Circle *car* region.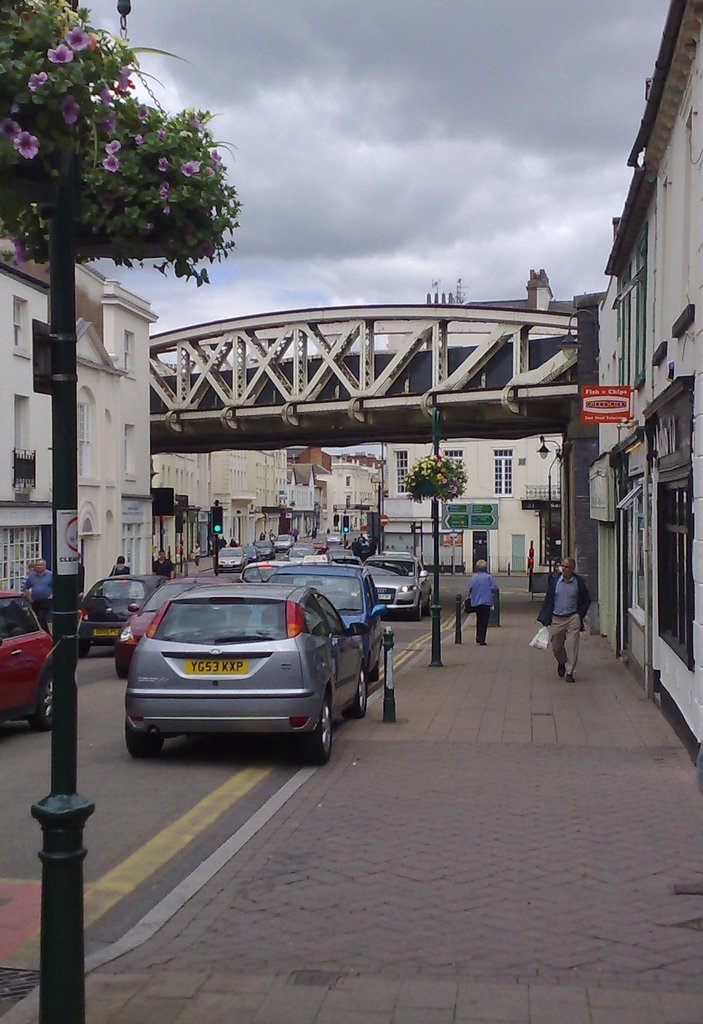
Region: bbox=[122, 580, 367, 771].
